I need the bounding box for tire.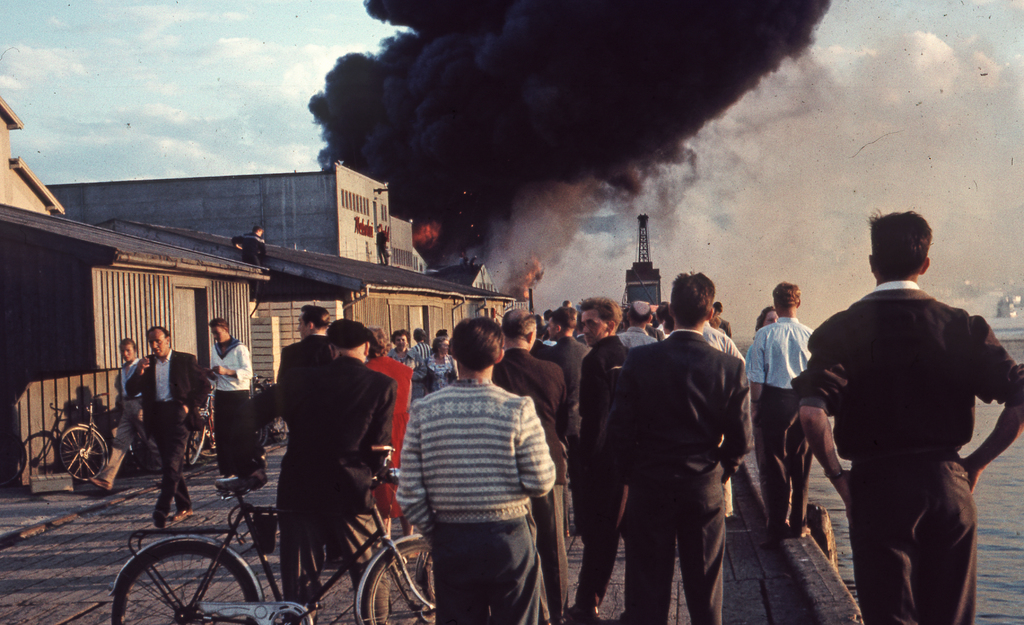
Here it is: 110:539:260:624.
